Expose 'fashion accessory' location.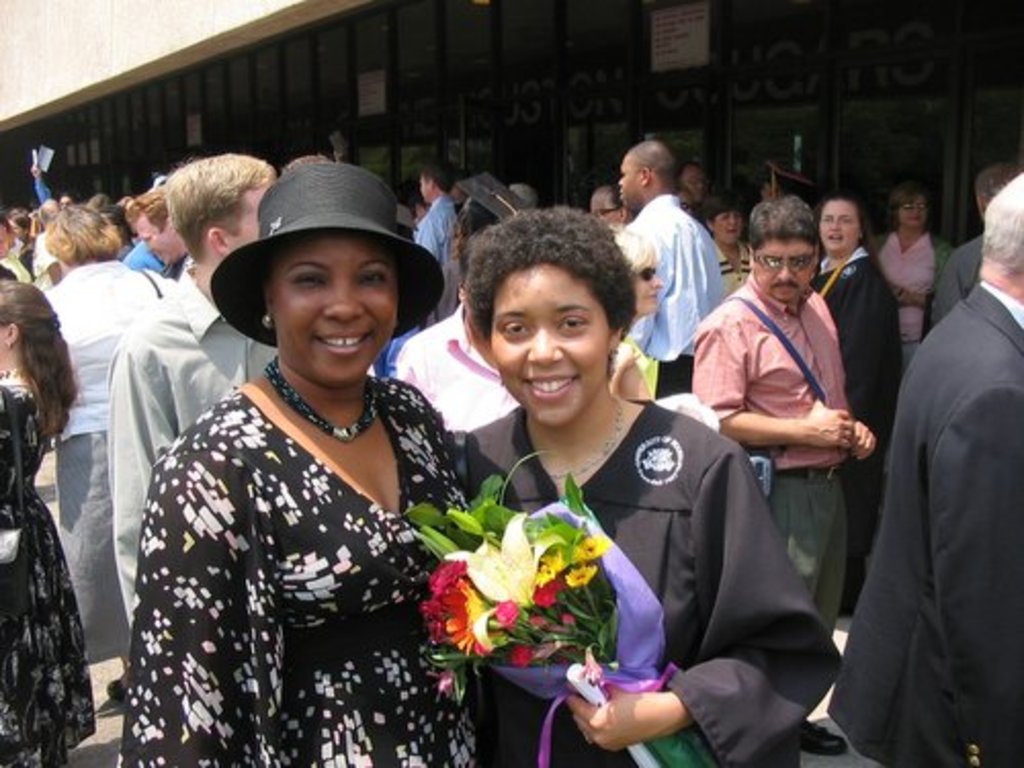
Exposed at Rect(209, 158, 446, 342).
